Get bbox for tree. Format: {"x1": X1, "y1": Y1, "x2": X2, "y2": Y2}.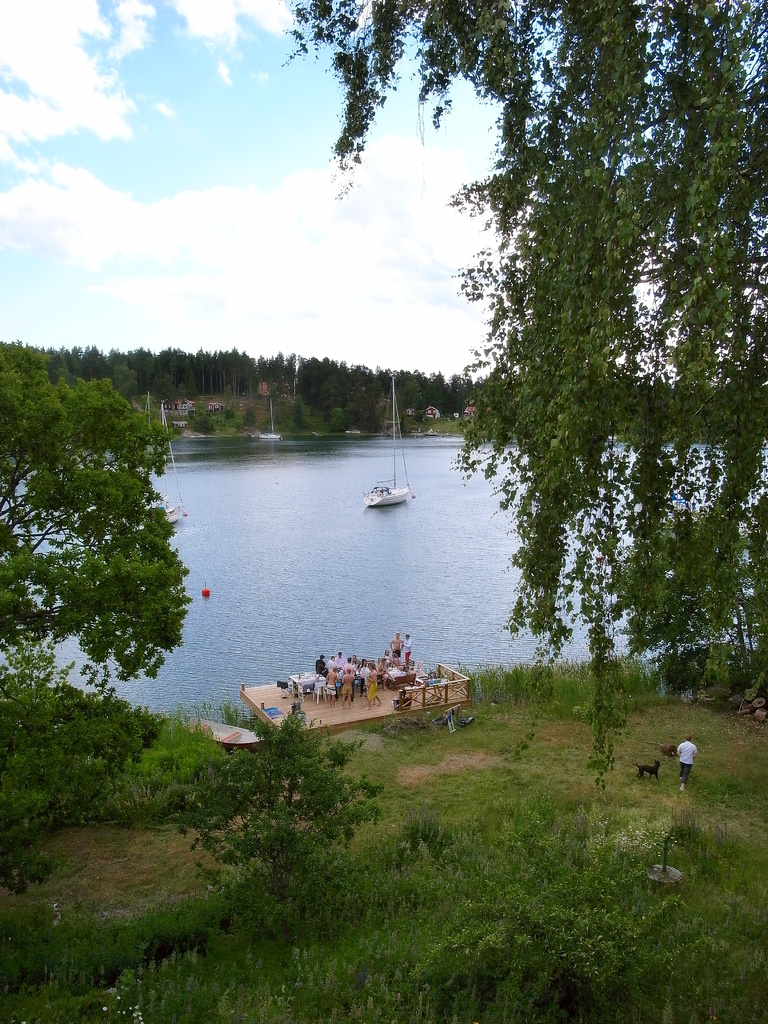
{"x1": 167, "y1": 701, "x2": 394, "y2": 909}.
